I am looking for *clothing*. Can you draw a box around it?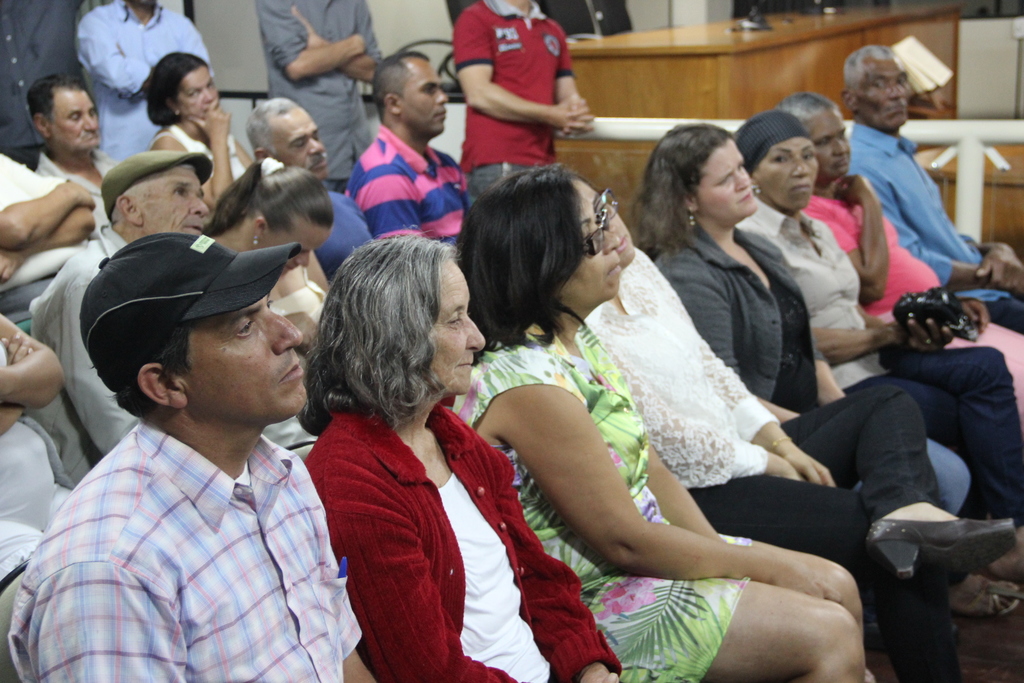
Sure, the bounding box is x1=456, y1=0, x2=587, y2=192.
